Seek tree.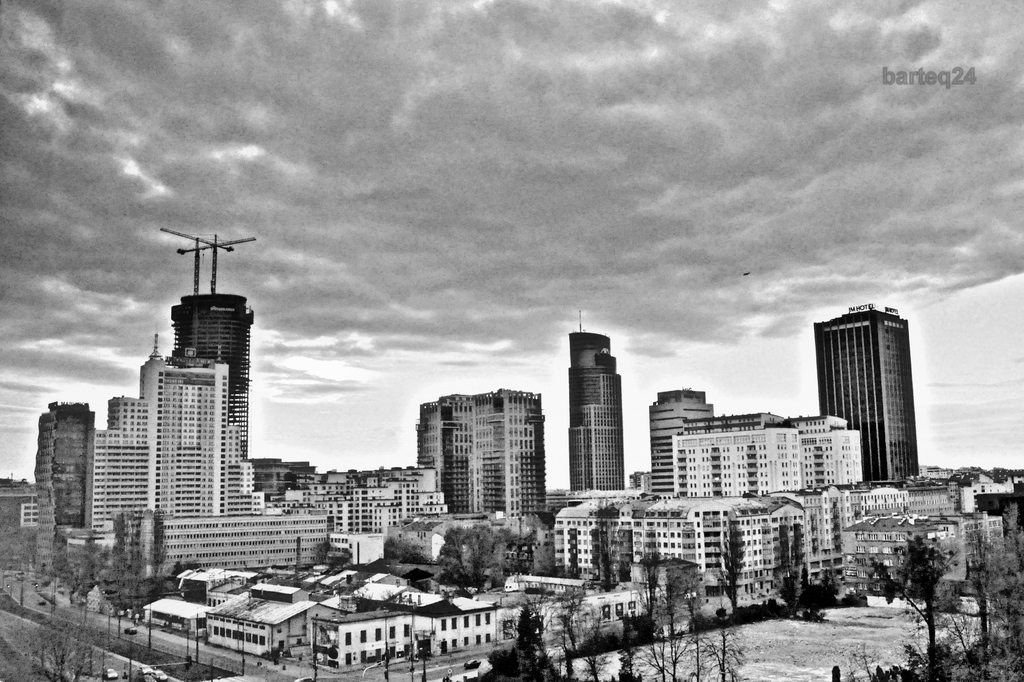
(902, 526, 982, 636).
